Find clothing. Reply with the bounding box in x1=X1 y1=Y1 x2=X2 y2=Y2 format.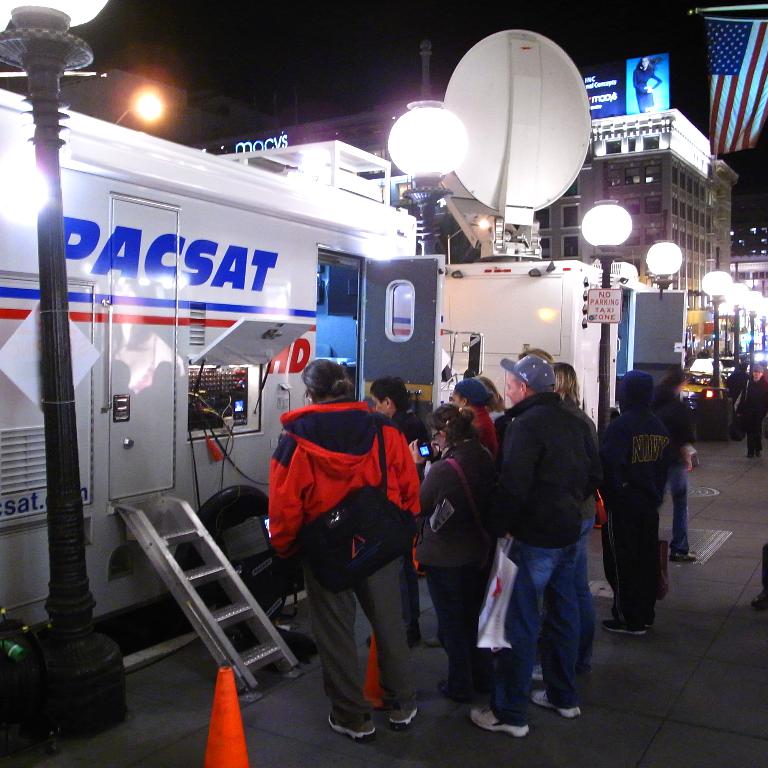
x1=571 y1=394 x2=601 y2=676.
